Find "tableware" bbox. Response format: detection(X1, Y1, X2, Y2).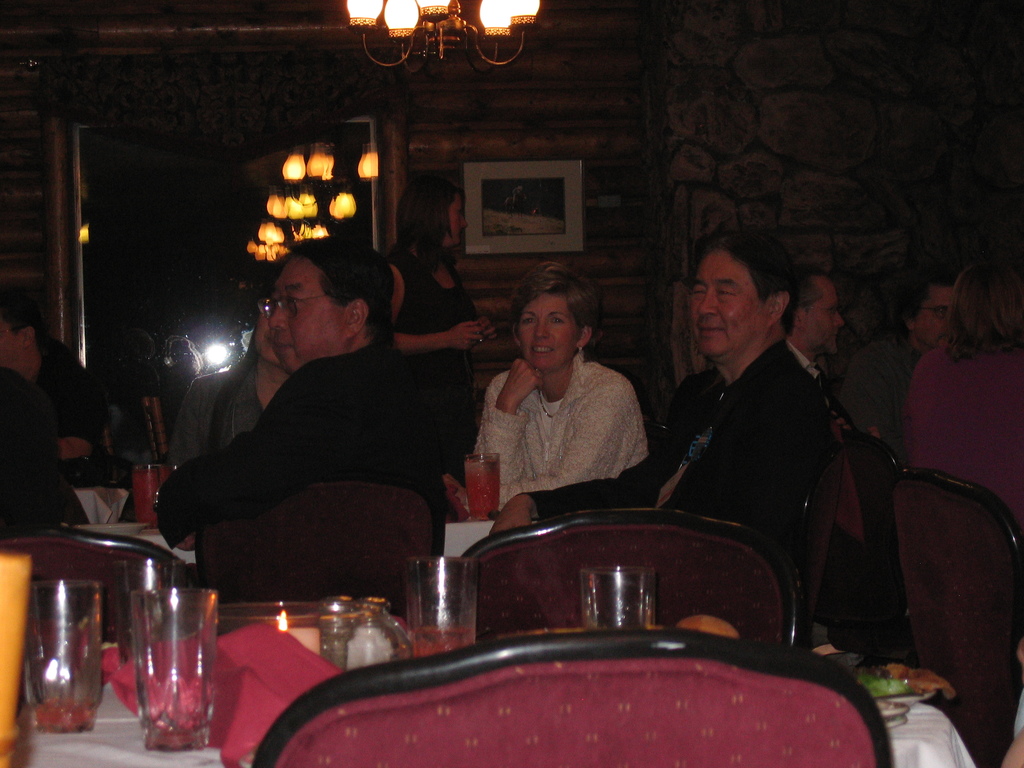
detection(24, 575, 107, 728).
